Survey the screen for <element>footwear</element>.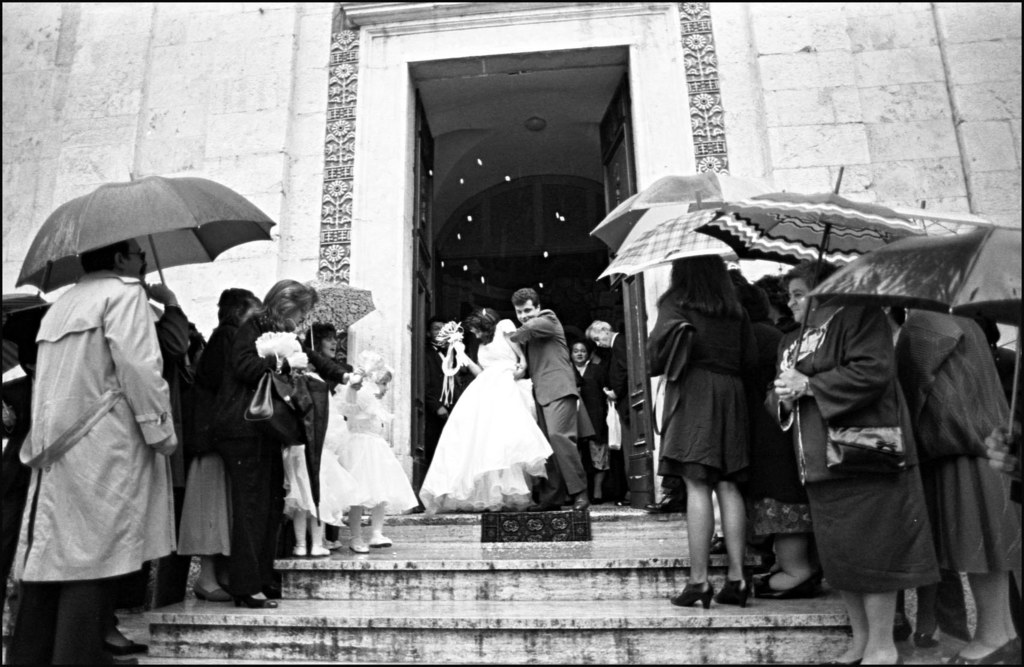
Survey found: box(106, 654, 156, 666).
